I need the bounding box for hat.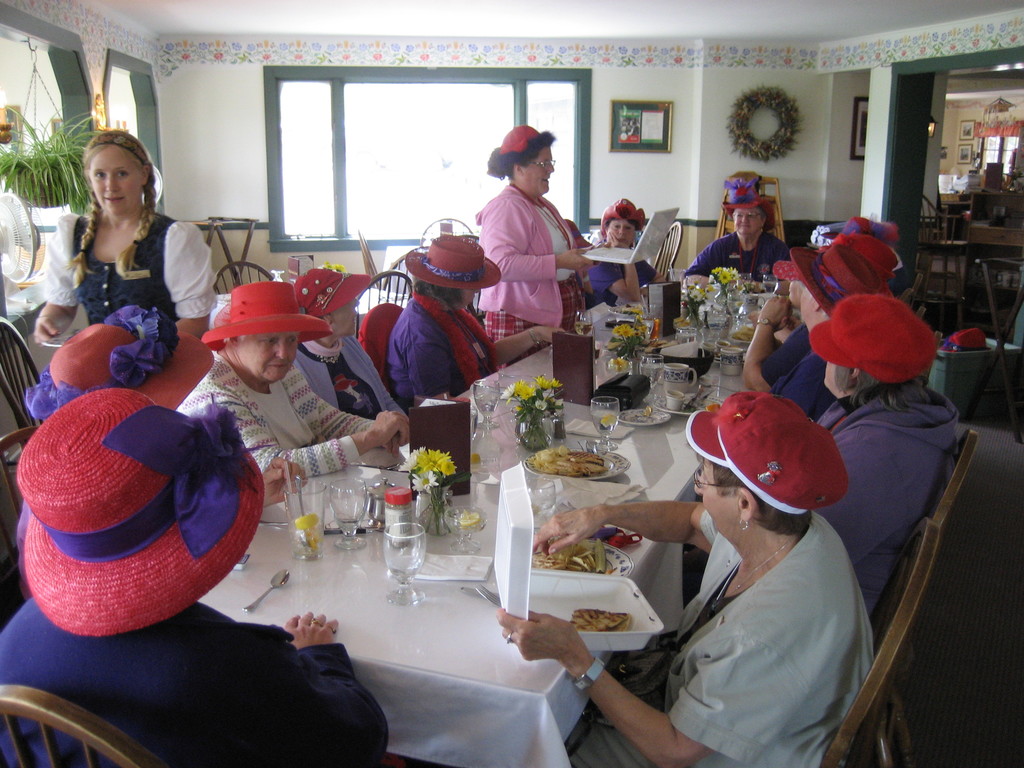
Here it is: rect(598, 193, 648, 236).
